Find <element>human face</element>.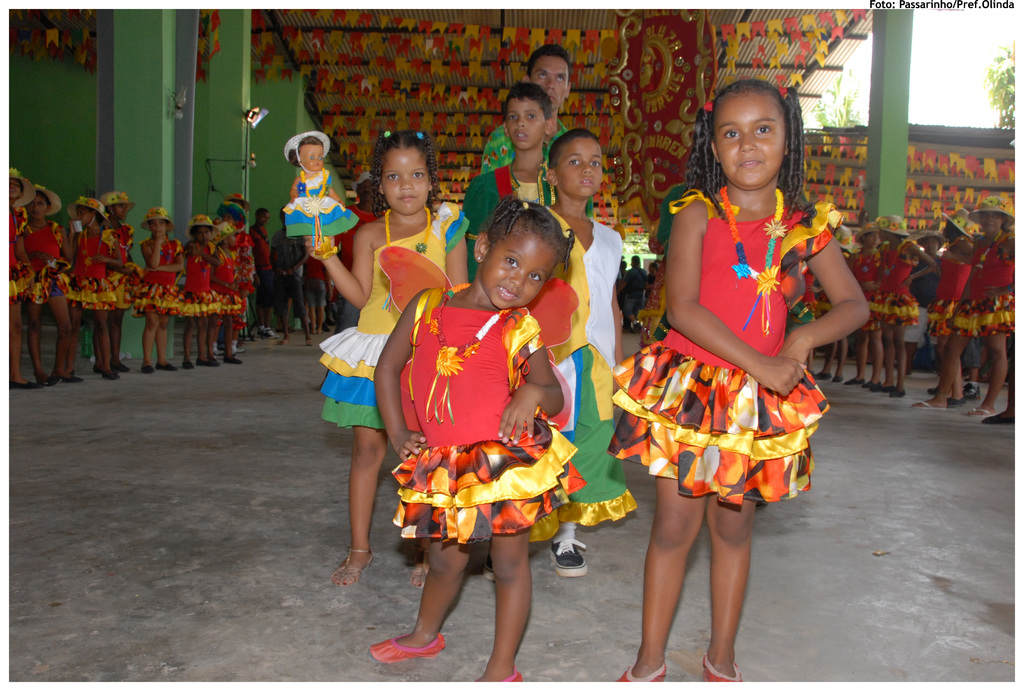
{"x1": 557, "y1": 135, "x2": 602, "y2": 197}.
